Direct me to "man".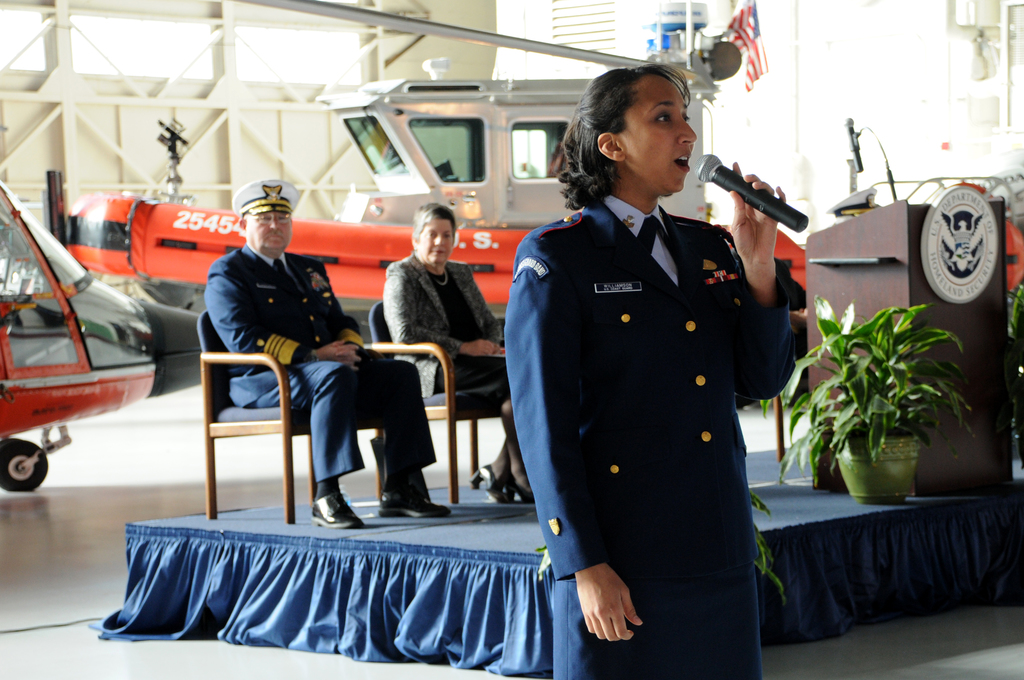
Direction: (left=209, top=163, right=420, bottom=492).
